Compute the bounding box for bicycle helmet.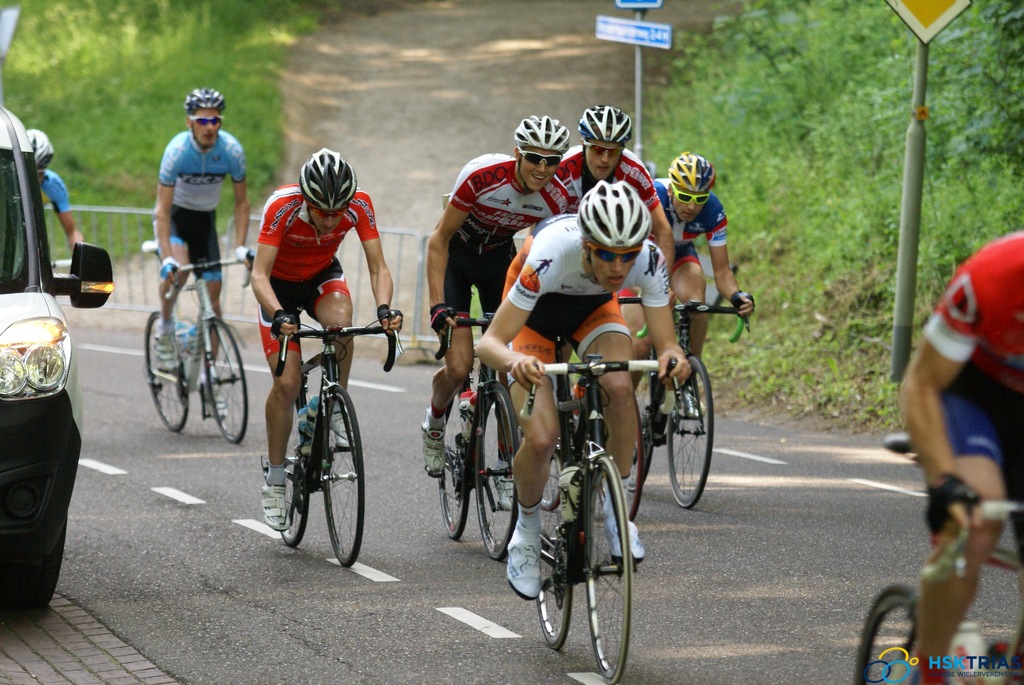
[673,150,717,198].
